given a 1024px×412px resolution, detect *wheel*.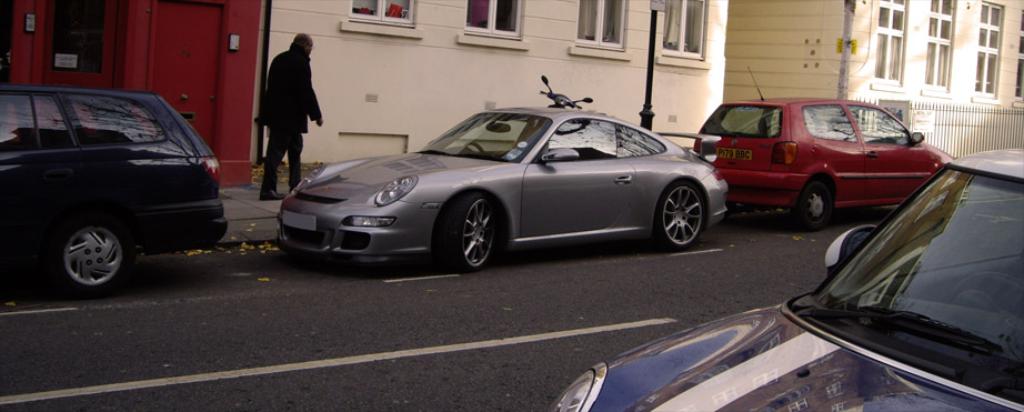
(left=48, top=210, right=135, bottom=295).
